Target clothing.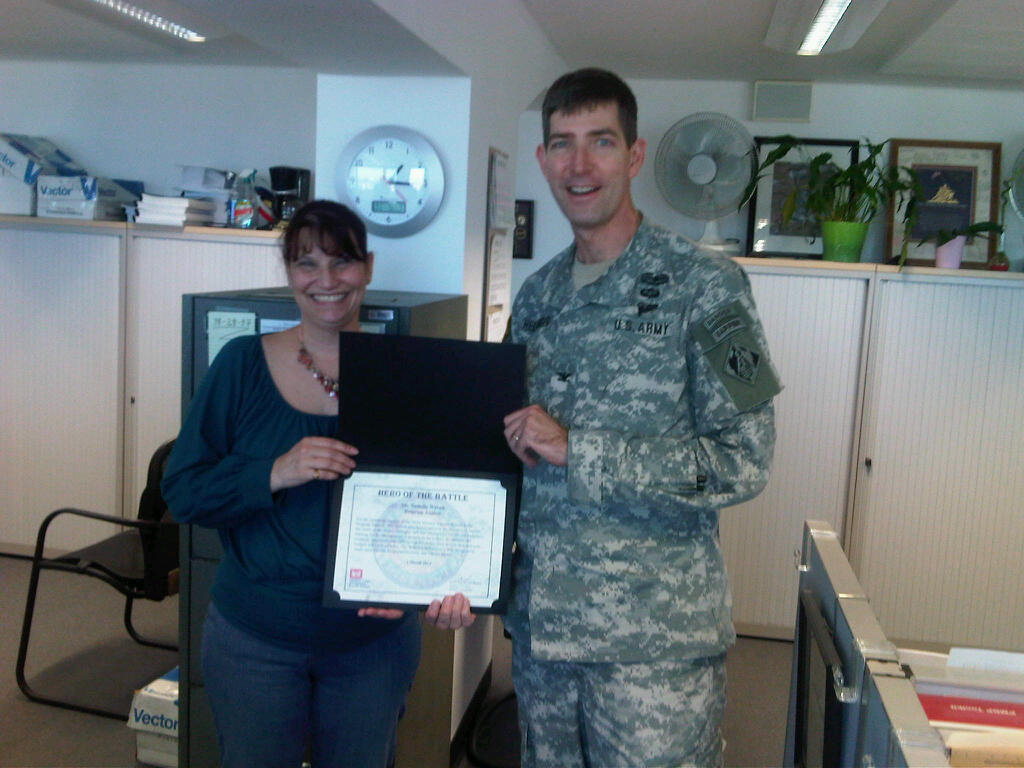
Target region: [x1=487, y1=145, x2=790, y2=761].
